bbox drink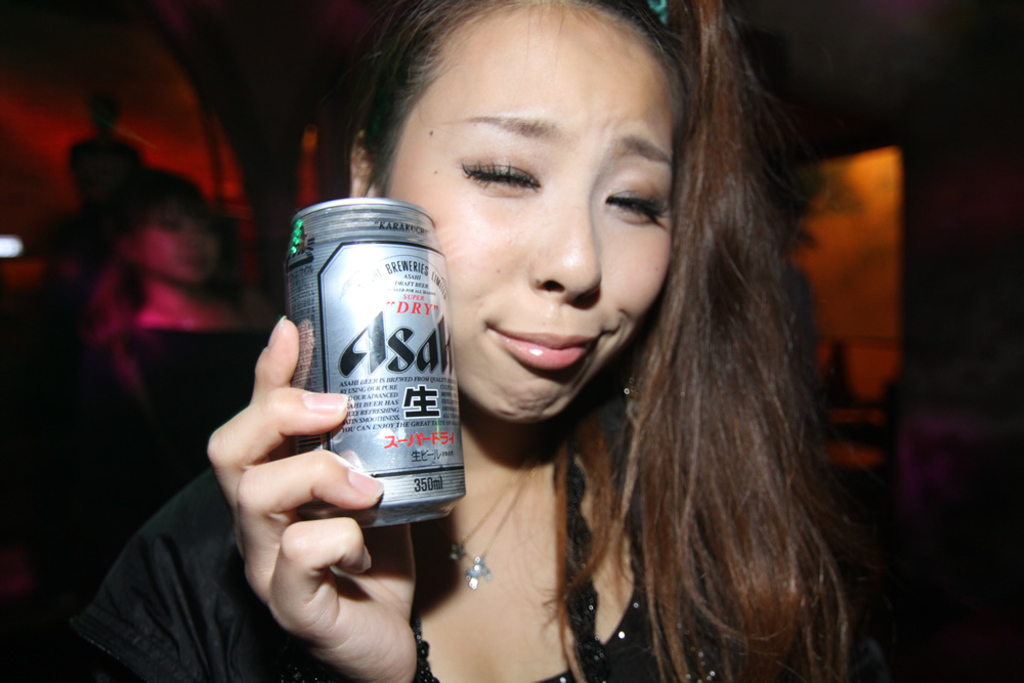
Rect(278, 197, 471, 527)
